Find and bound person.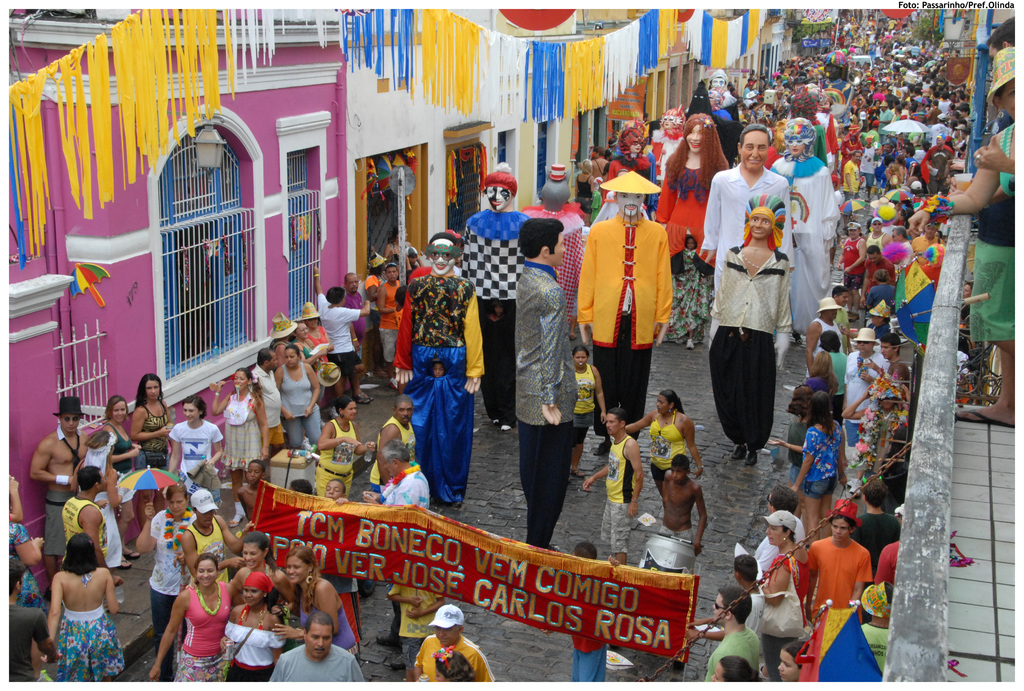
Bound: box=[412, 604, 496, 681].
